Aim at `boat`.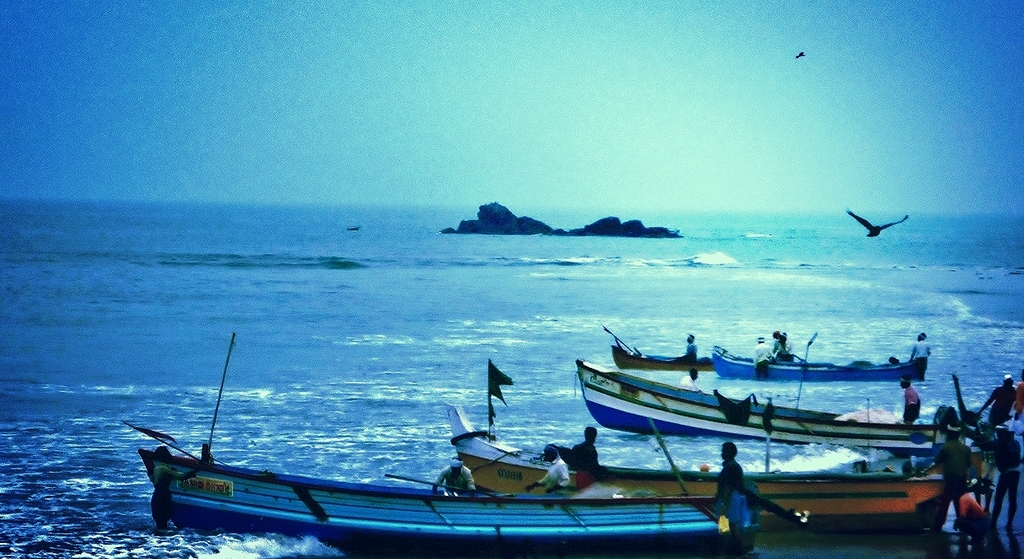
Aimed at <bbox>445, 402, 985, 524</bbox>.
